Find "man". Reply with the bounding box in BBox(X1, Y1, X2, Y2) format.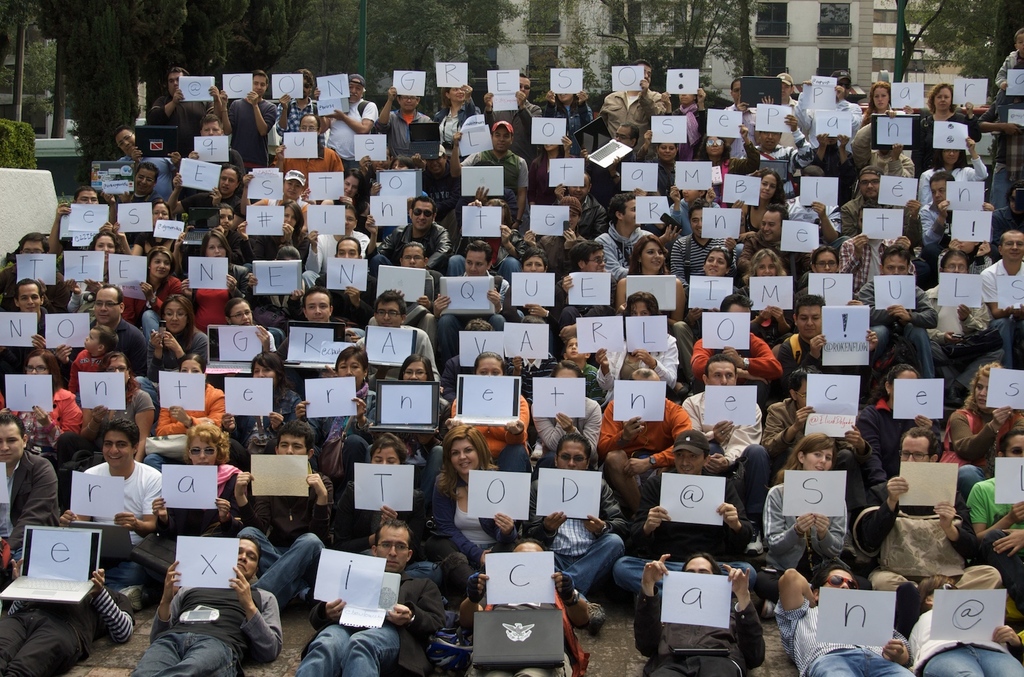
BBox(555, 243, 613, 350).
